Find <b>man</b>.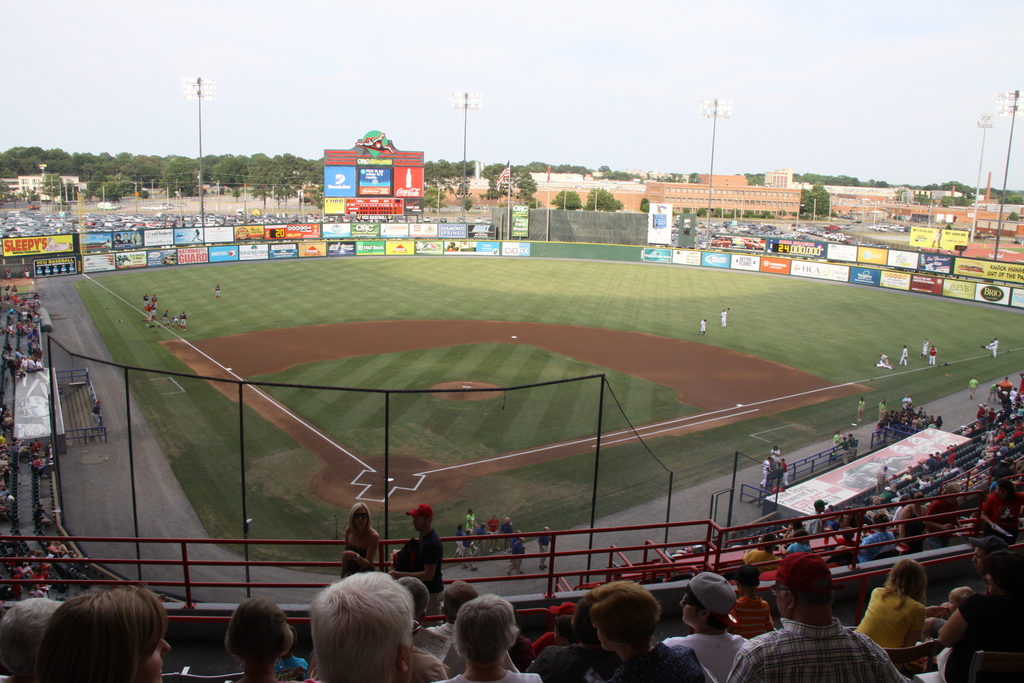
215/283/219/303.
